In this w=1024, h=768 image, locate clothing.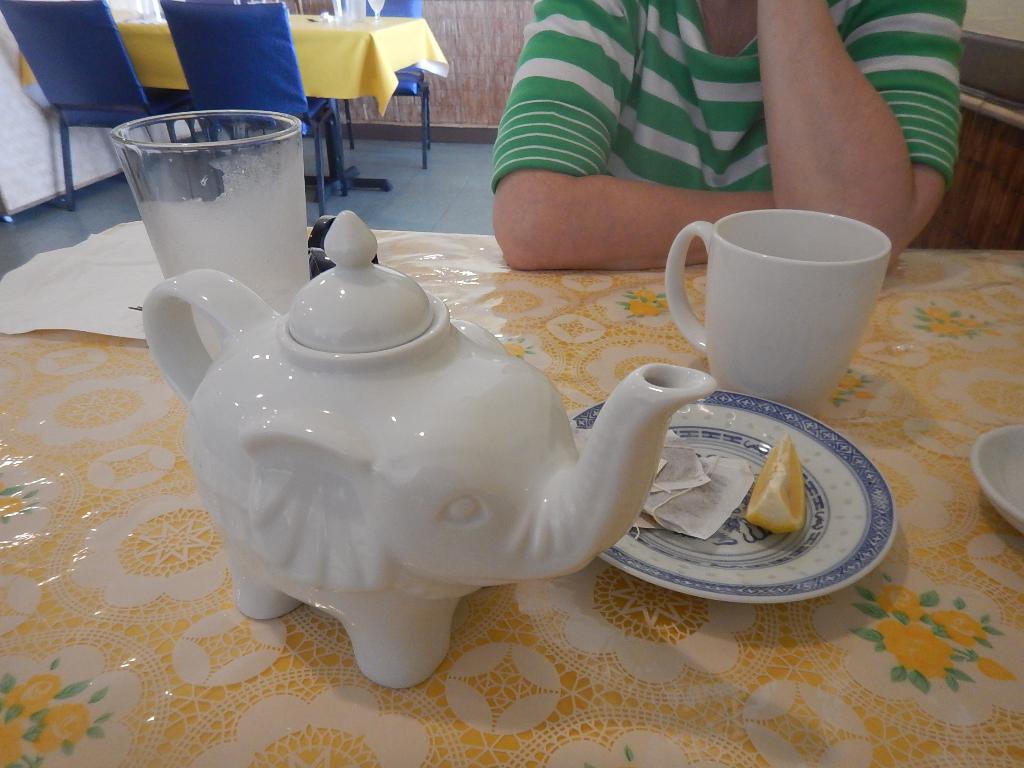
Bounding box: x1=460 y1=2 x2=863 y2=272.
